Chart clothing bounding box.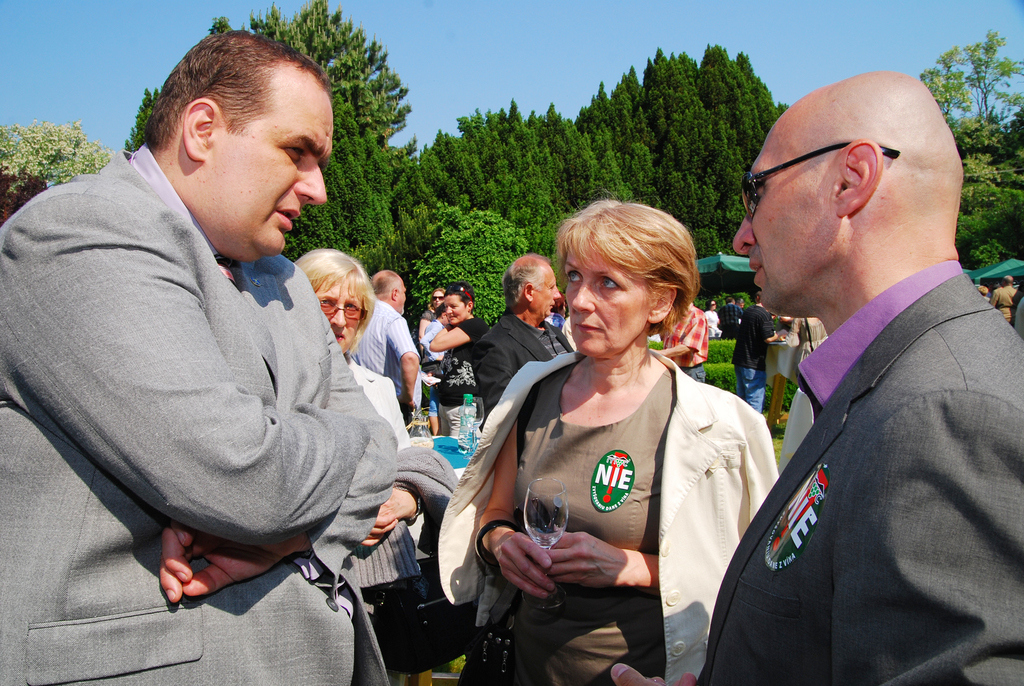
Charted: {"x1": 0, "y1": 133, "x2": 451, "y2": 685}.
